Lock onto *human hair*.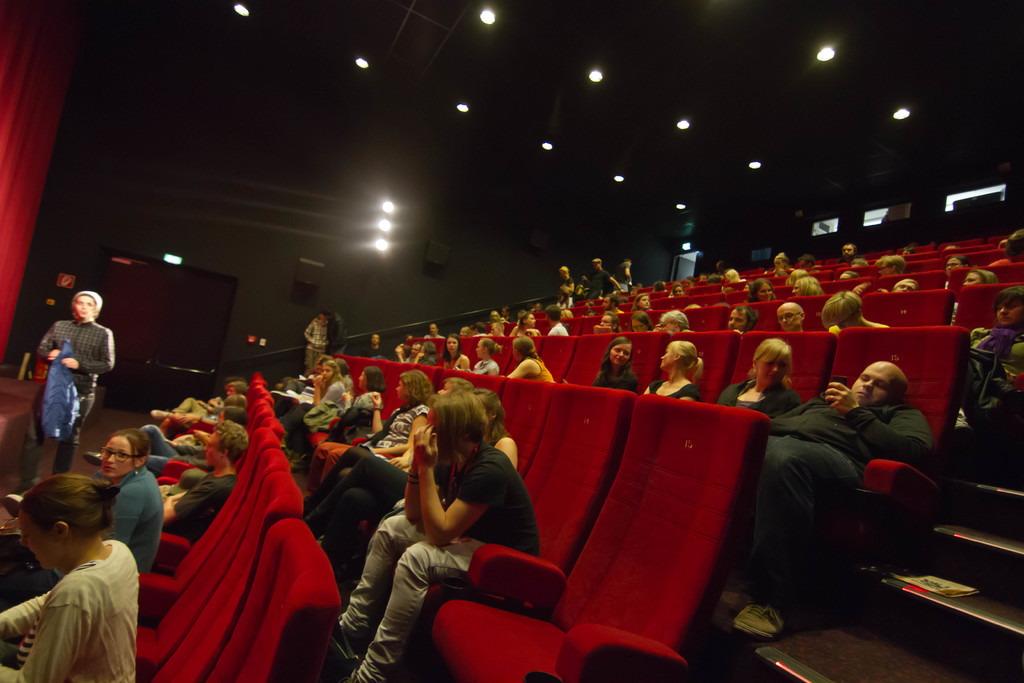
Locked: {"x1": 476, "y1": 388, "x2": 506, "y2": 438}.
